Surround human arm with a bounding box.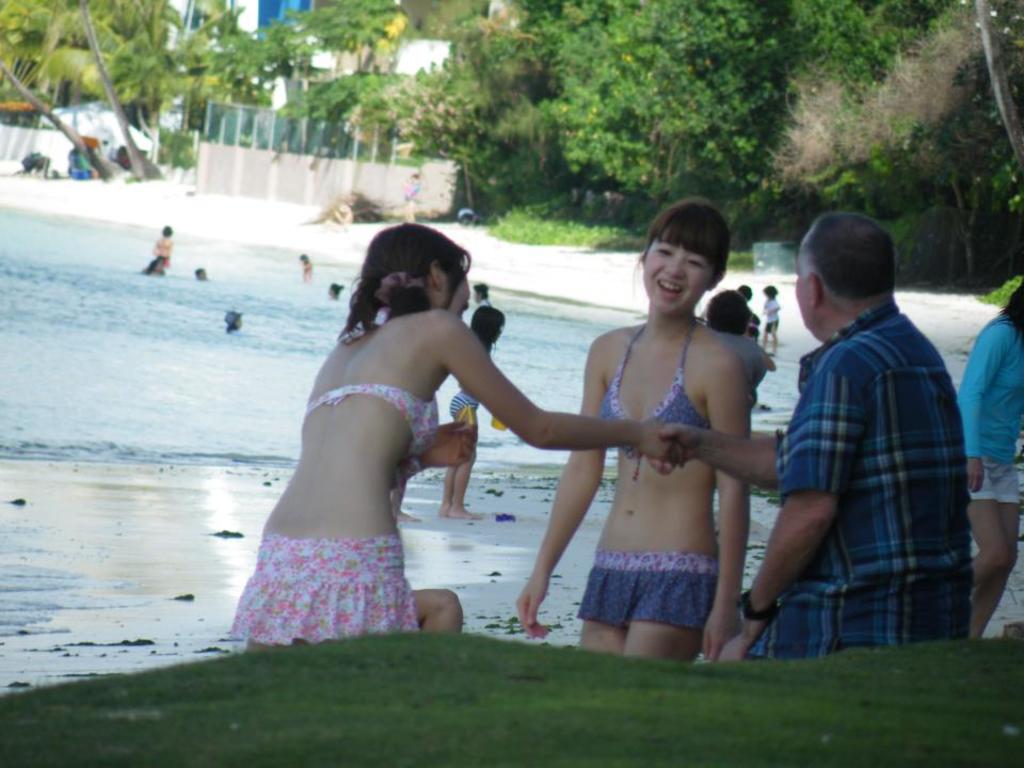
<region>432, 316, 688, 466</region>.
